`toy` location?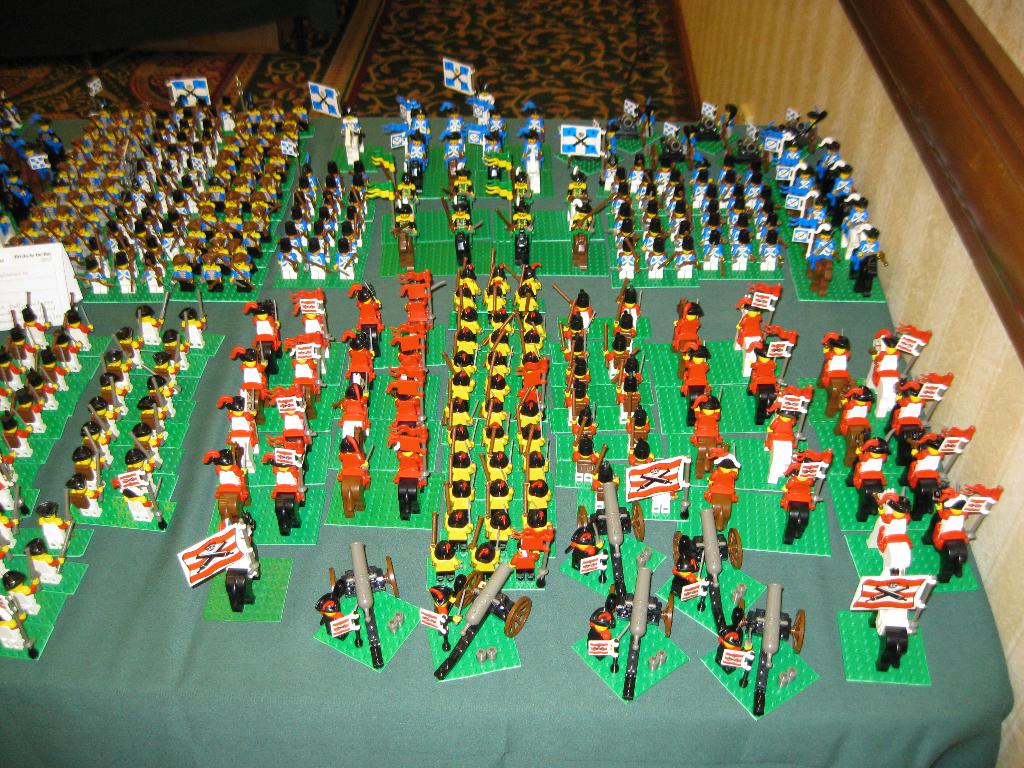
614, 246, 640, 284
